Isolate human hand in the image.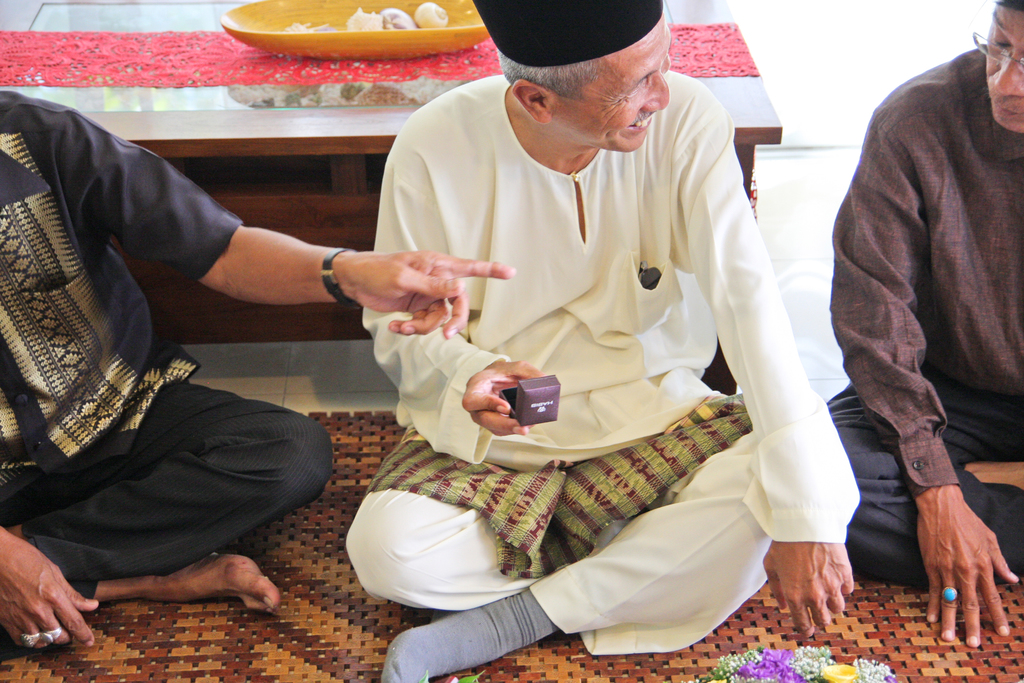
Isolated region: select_region(460, 357, 552, 439).
